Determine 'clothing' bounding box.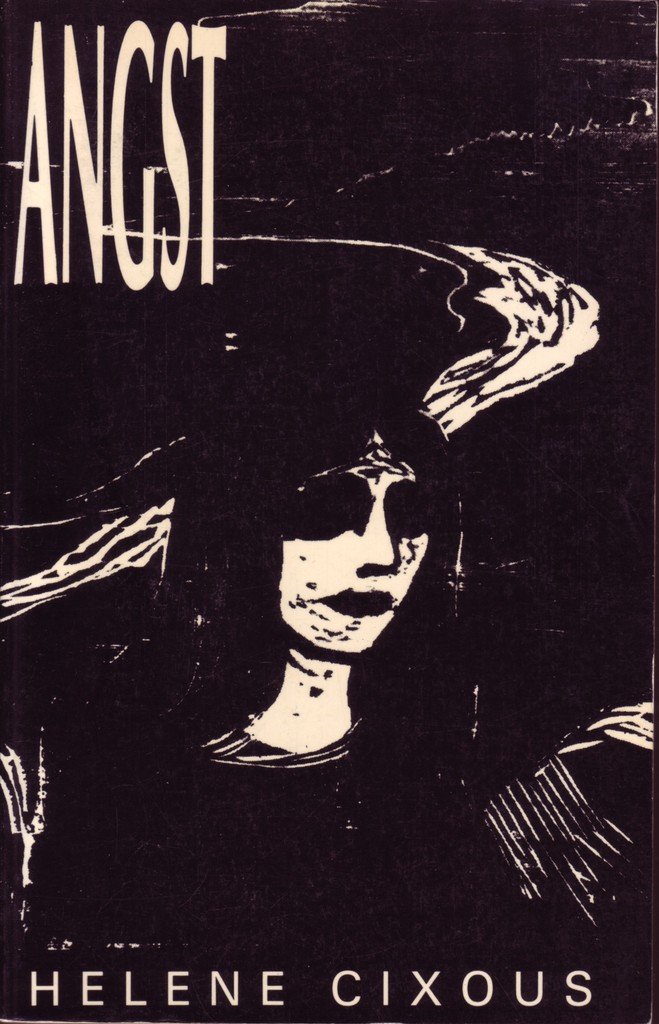
Determined: [0, 719, 617, 1023].
